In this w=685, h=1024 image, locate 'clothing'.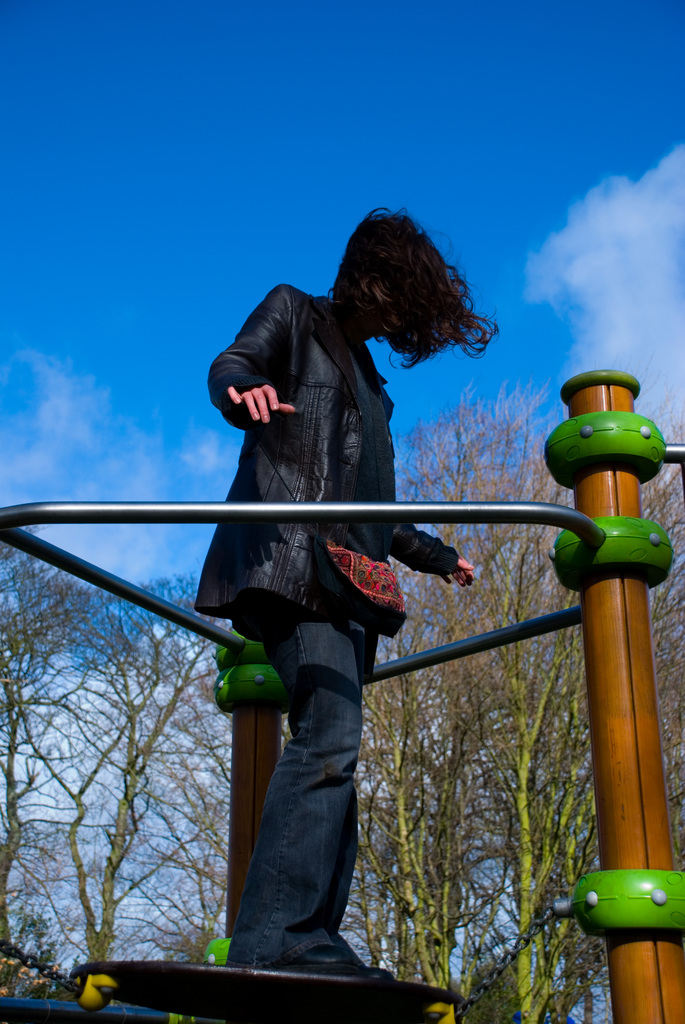
Bounding box: locate(196, 204, 444, 892).
